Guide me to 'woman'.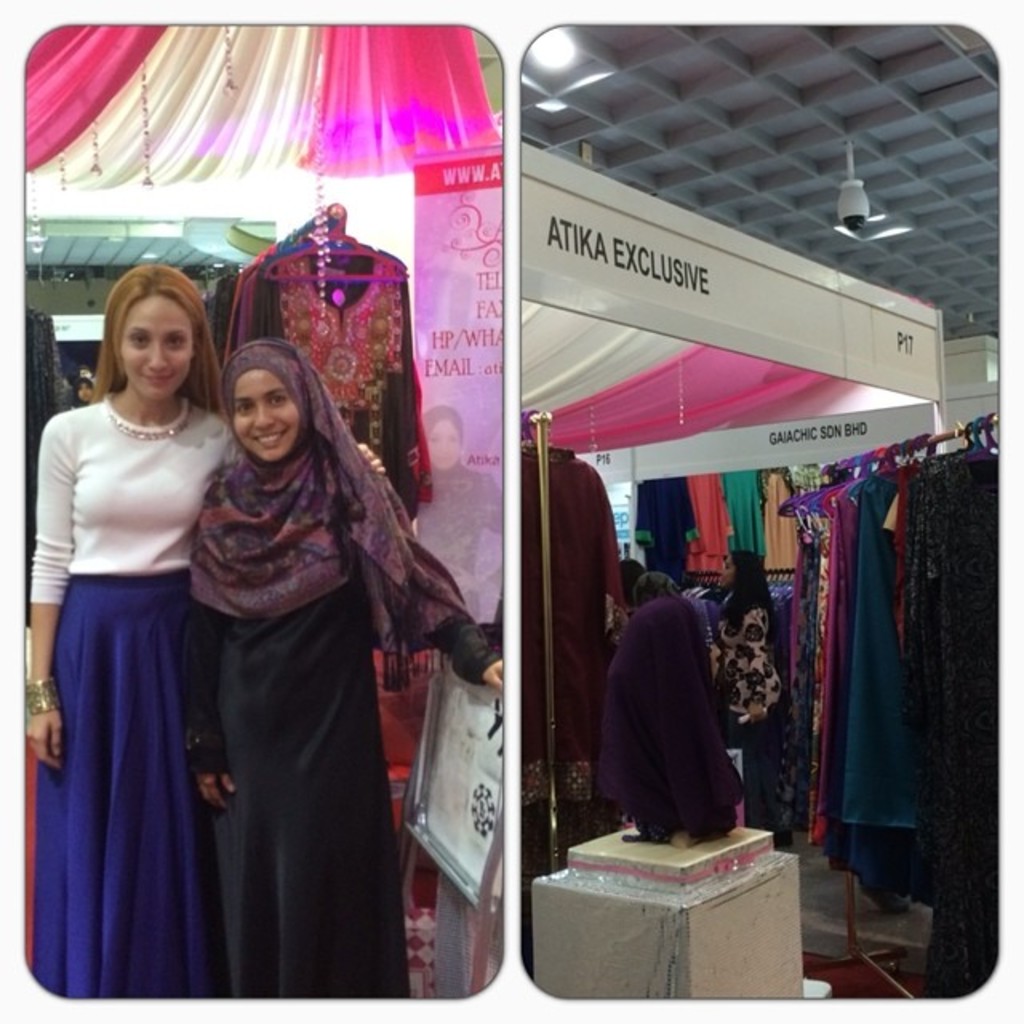
Guidance: [720, 549, 786, 835].
